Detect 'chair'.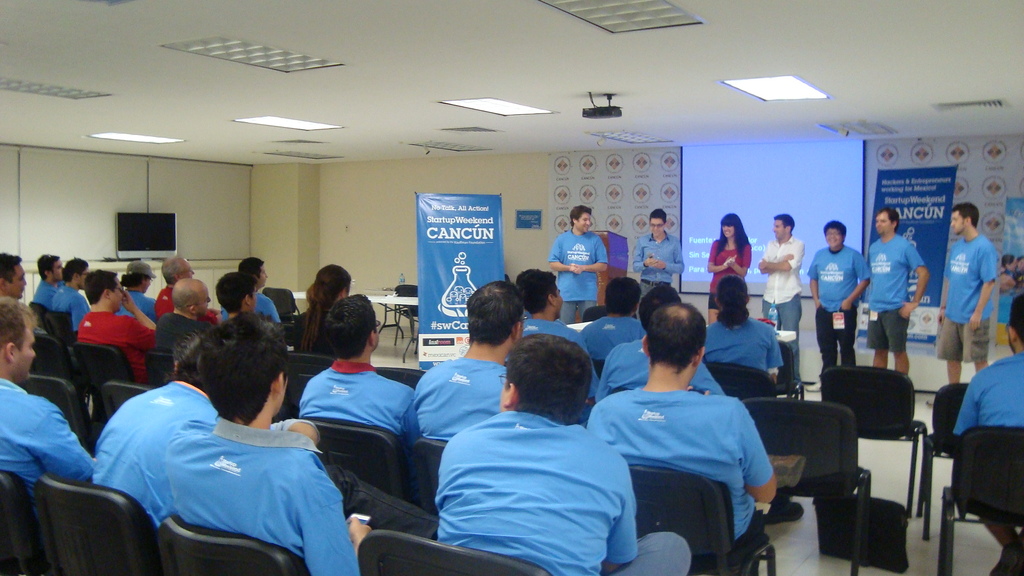
Detected at 696/358/808/402.
